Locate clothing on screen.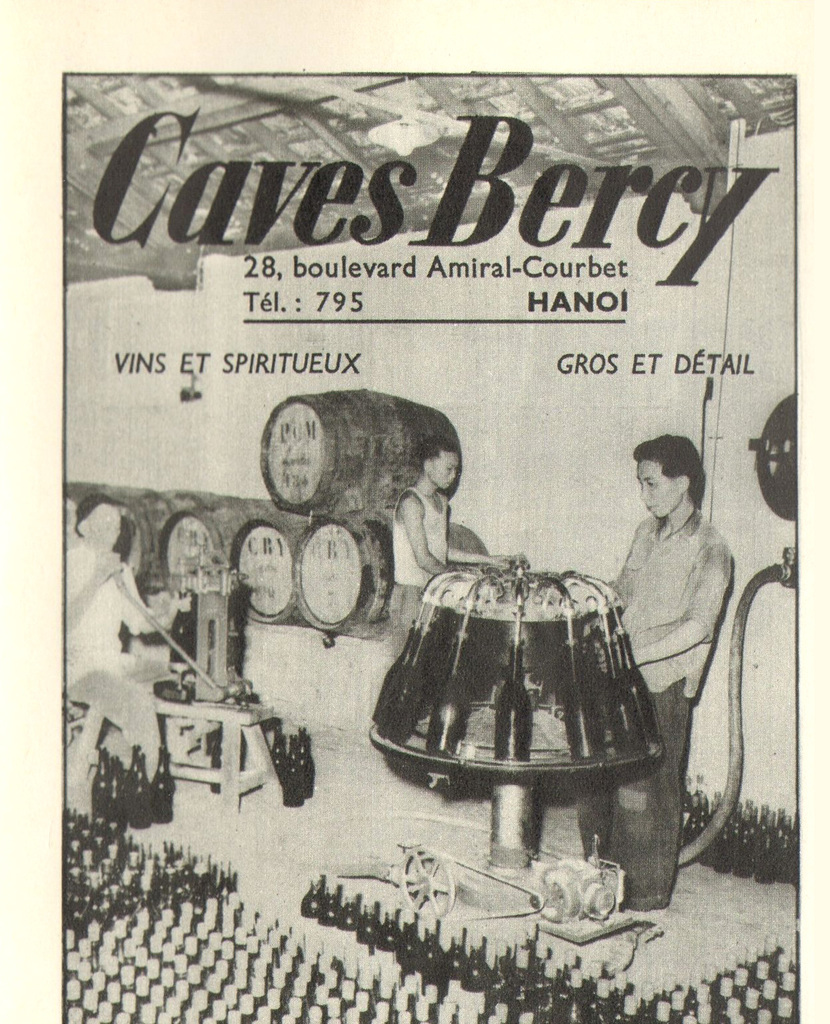
On screen at [576,504,731,906].
